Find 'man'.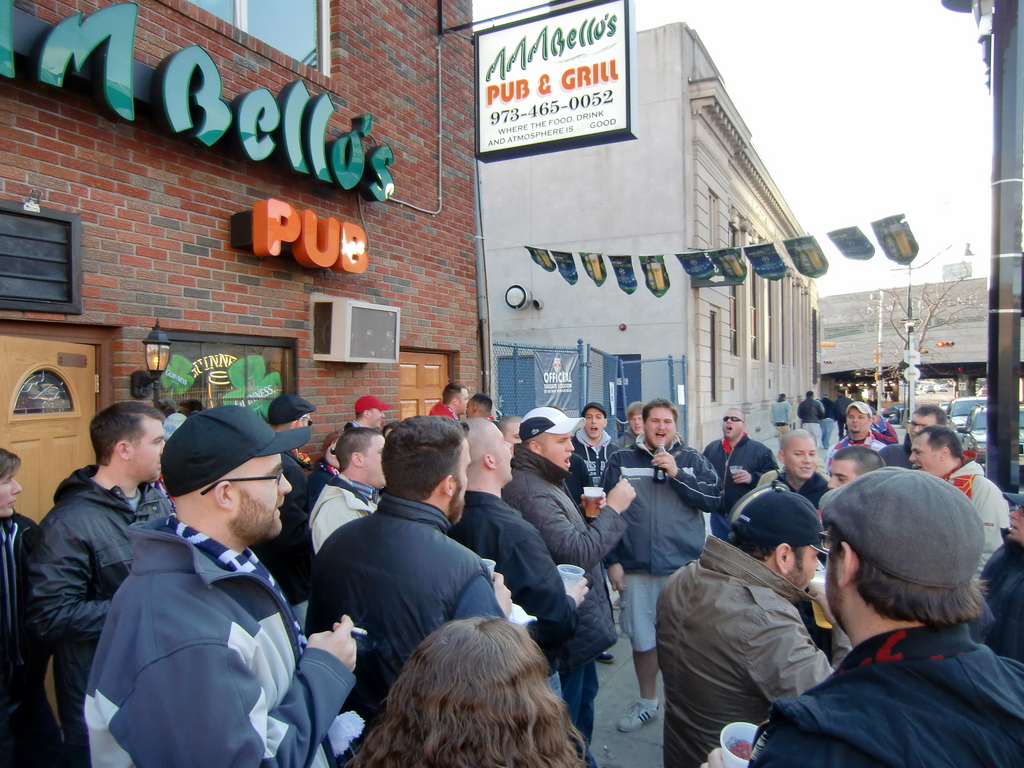
431,381,465,417.
